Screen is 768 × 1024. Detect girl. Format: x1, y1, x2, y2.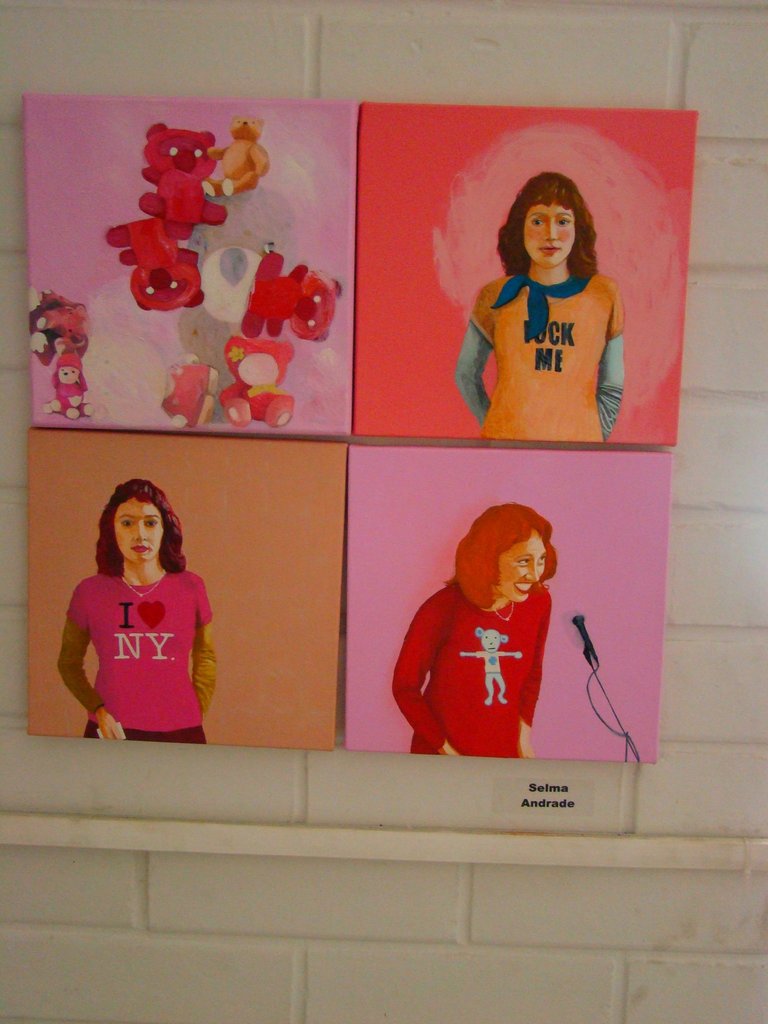
56, 479, 232, 755.
